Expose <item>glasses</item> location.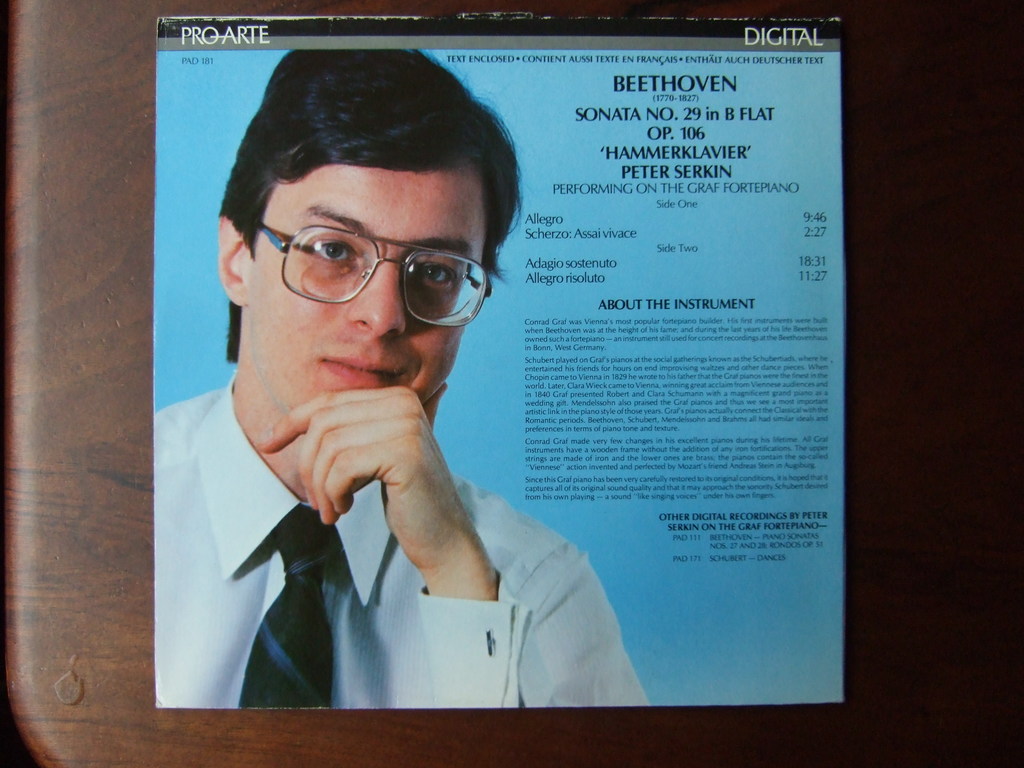
Exposed at 230:211:493:313.
